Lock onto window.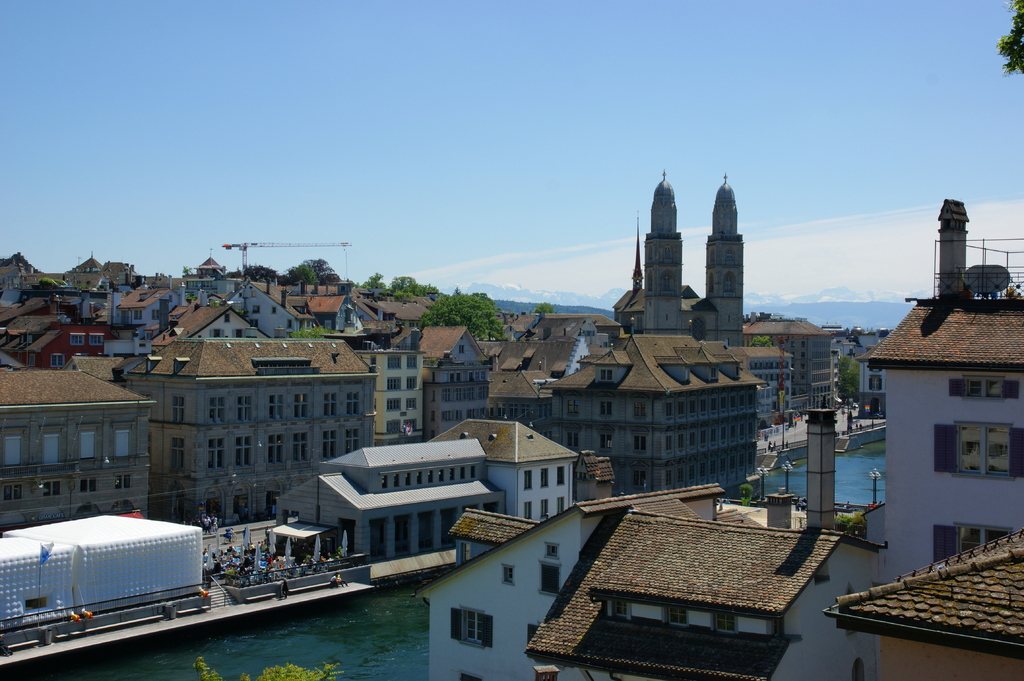
Locked: x1=326 y1=393 x2=337 y2=417.
